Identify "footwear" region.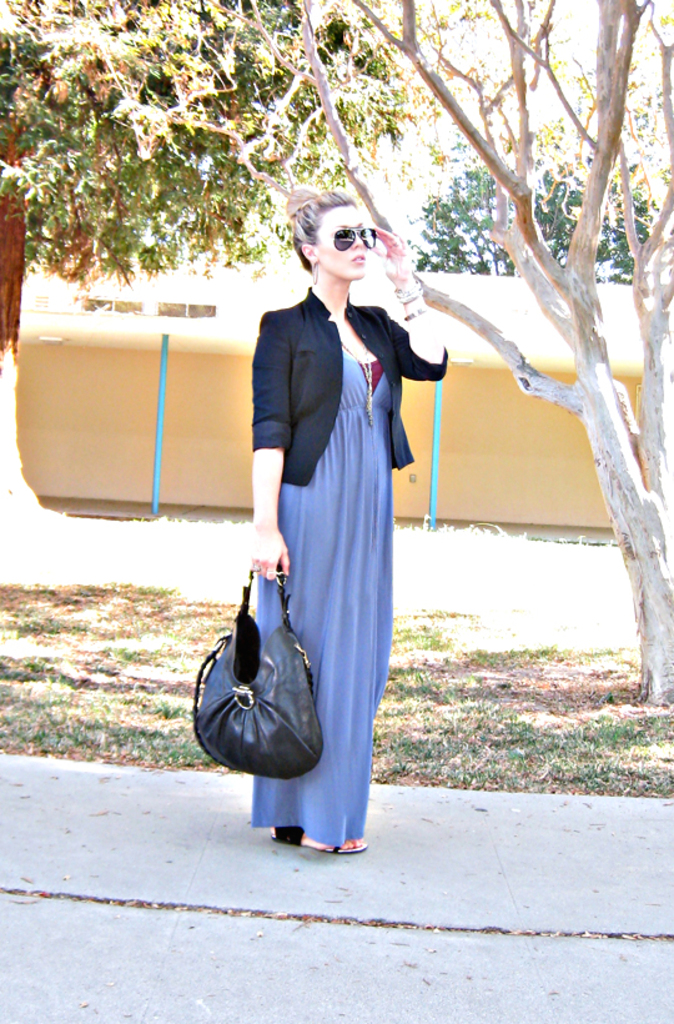
Region: bbox=[275, 823, 362, 854].
